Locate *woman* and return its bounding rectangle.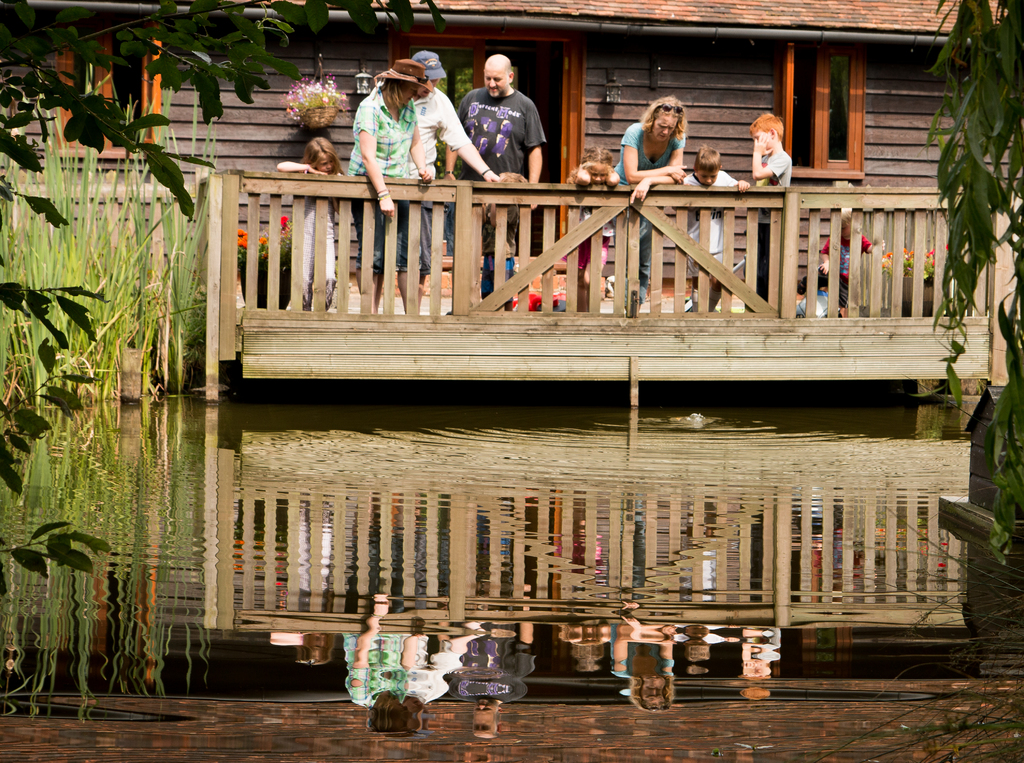
left=342, top=614, right=421, bottom=732.
